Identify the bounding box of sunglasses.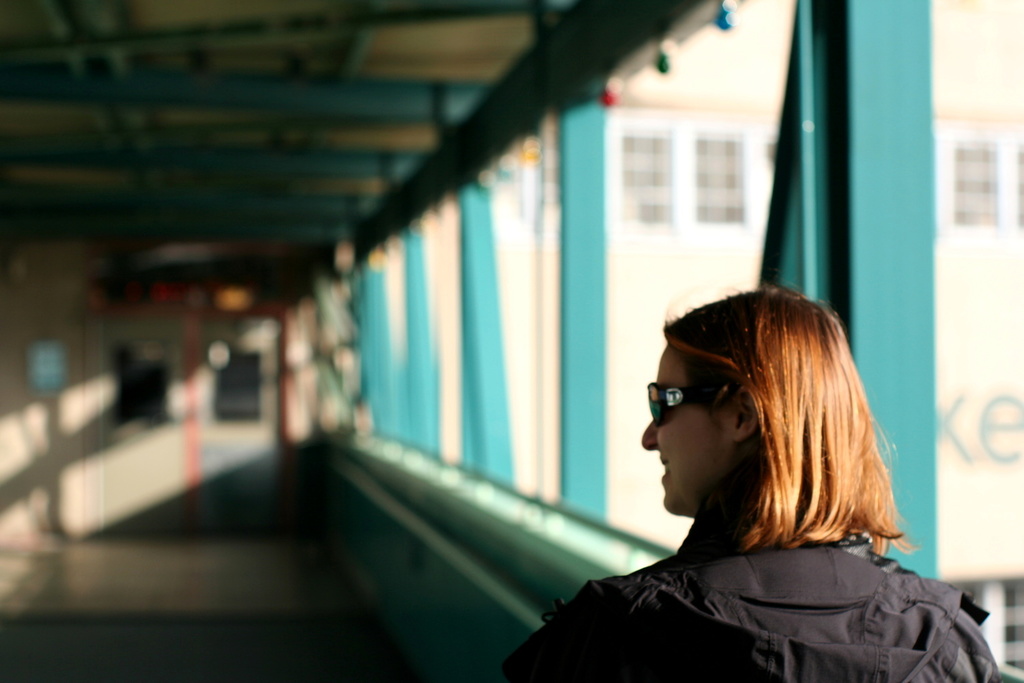
[left=642, top=383, right=723, bottom=426].
